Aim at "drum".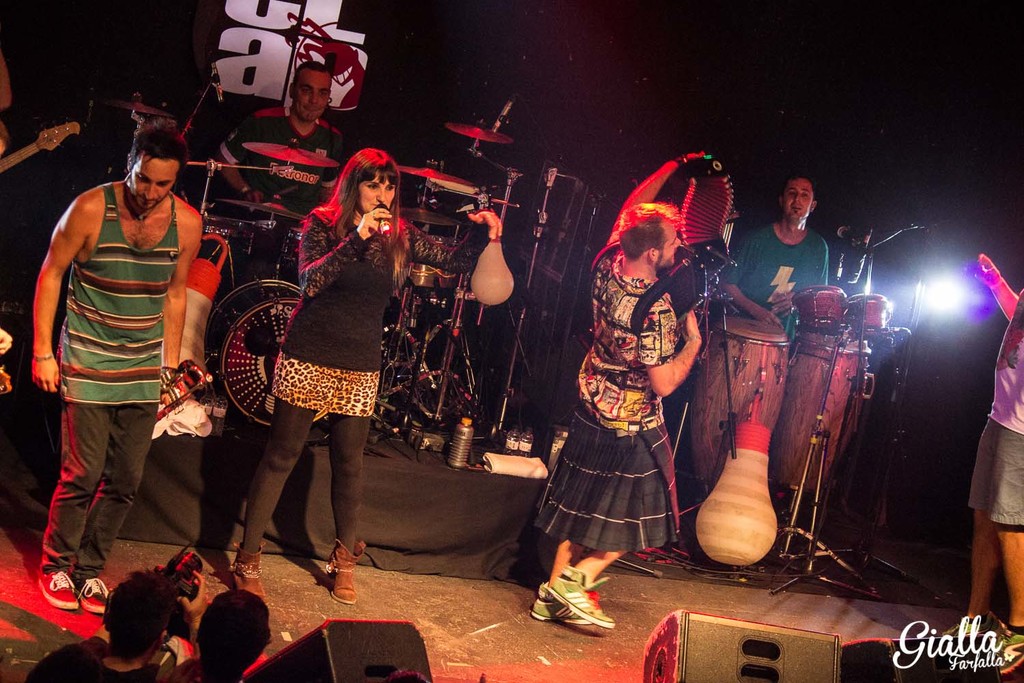
Aimed at (left=773, top=333, right=874, bottom=495).
